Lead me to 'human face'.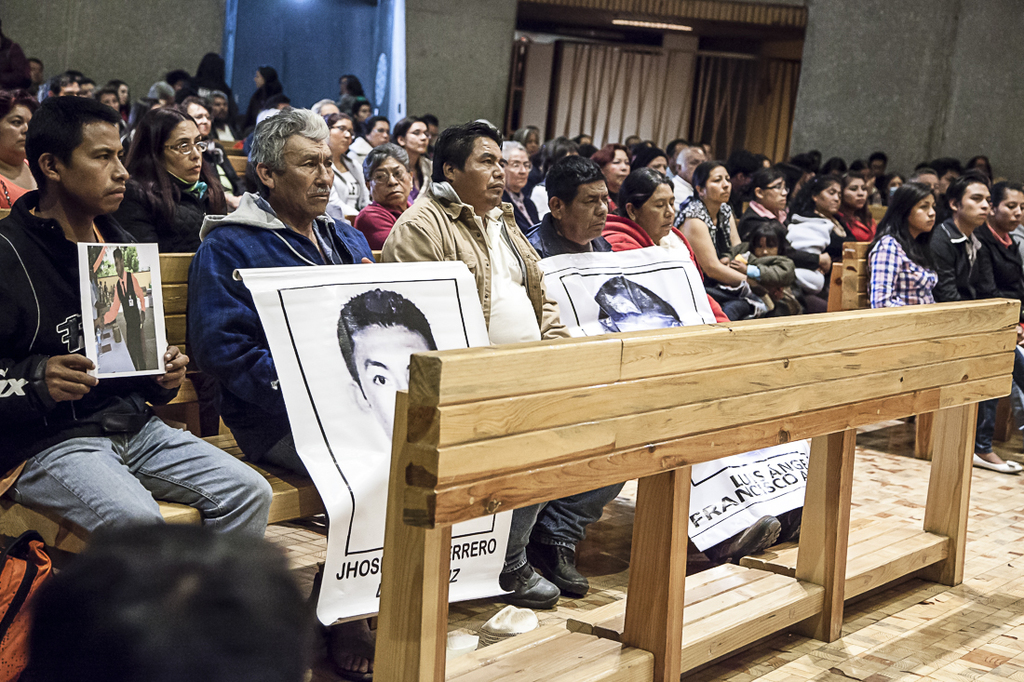
Lead to (x1=371, y1=123, x2=388, y2=142).
